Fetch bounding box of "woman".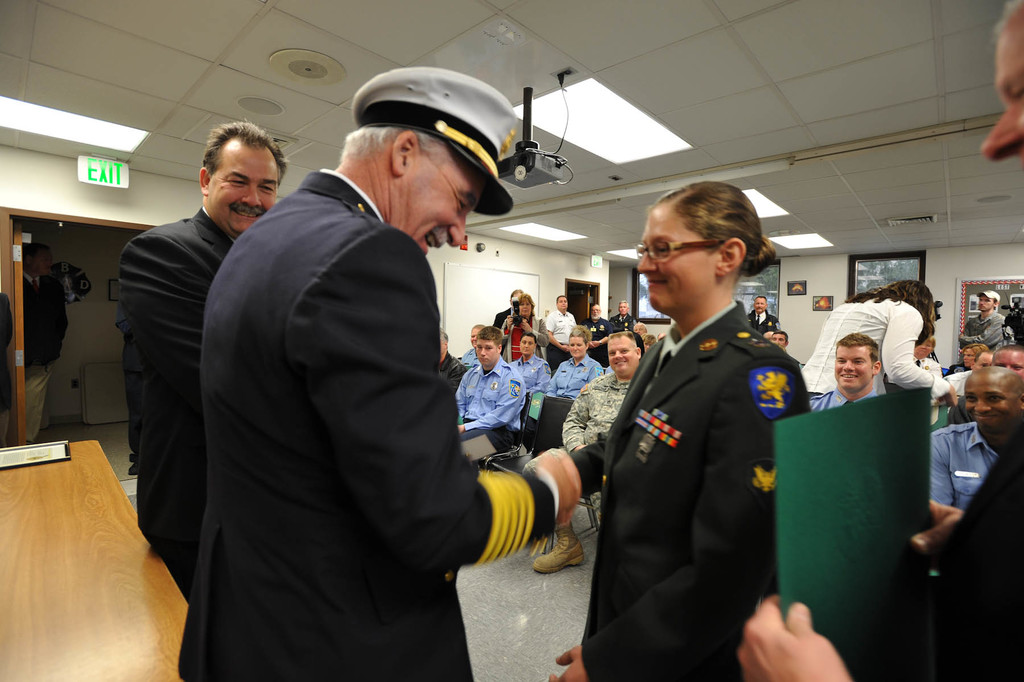
Bbox: detection(547, 322, 603, 397).
